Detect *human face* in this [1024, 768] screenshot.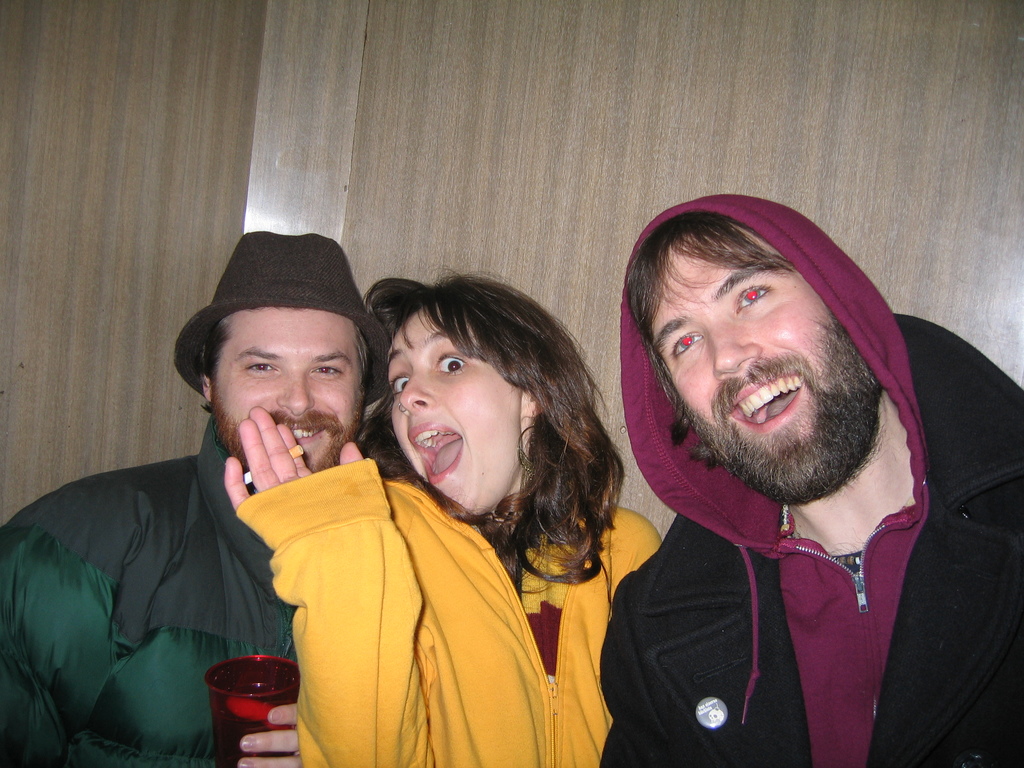
Detection: 655/224/884/510.
